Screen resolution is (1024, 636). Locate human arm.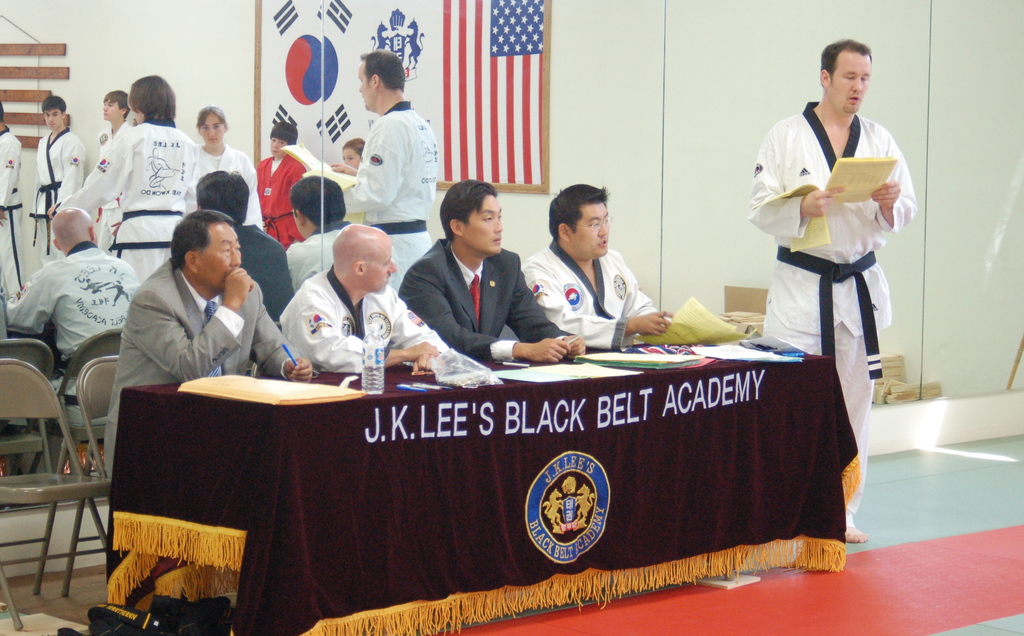
region(867, 135, 921, 228).
